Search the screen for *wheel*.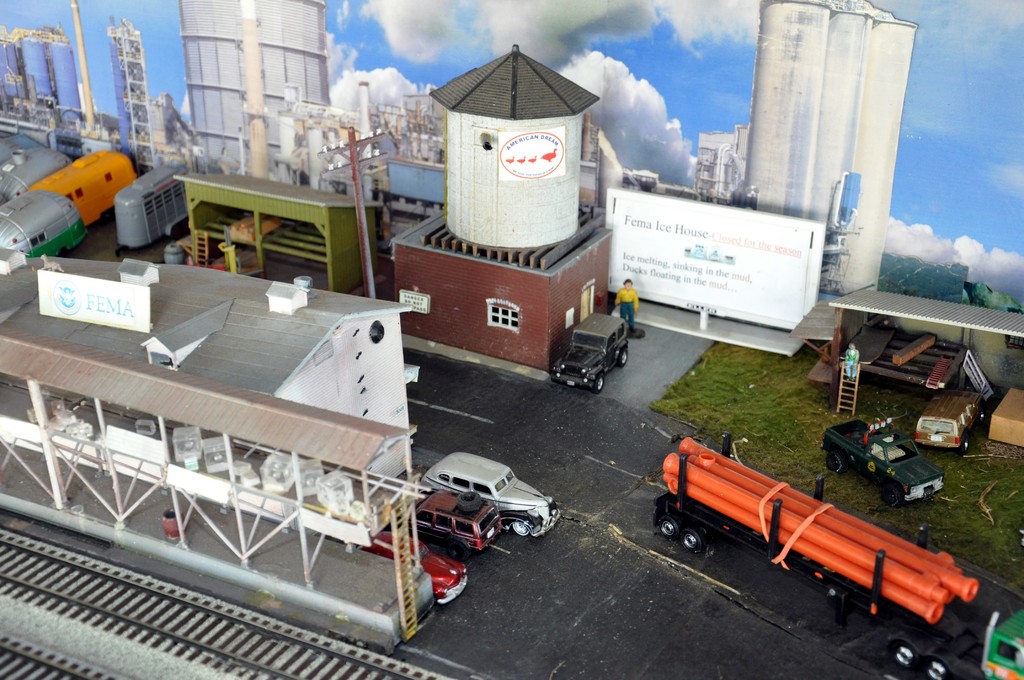
Found at x1=584 y1=371 x2=609 y2=394.
